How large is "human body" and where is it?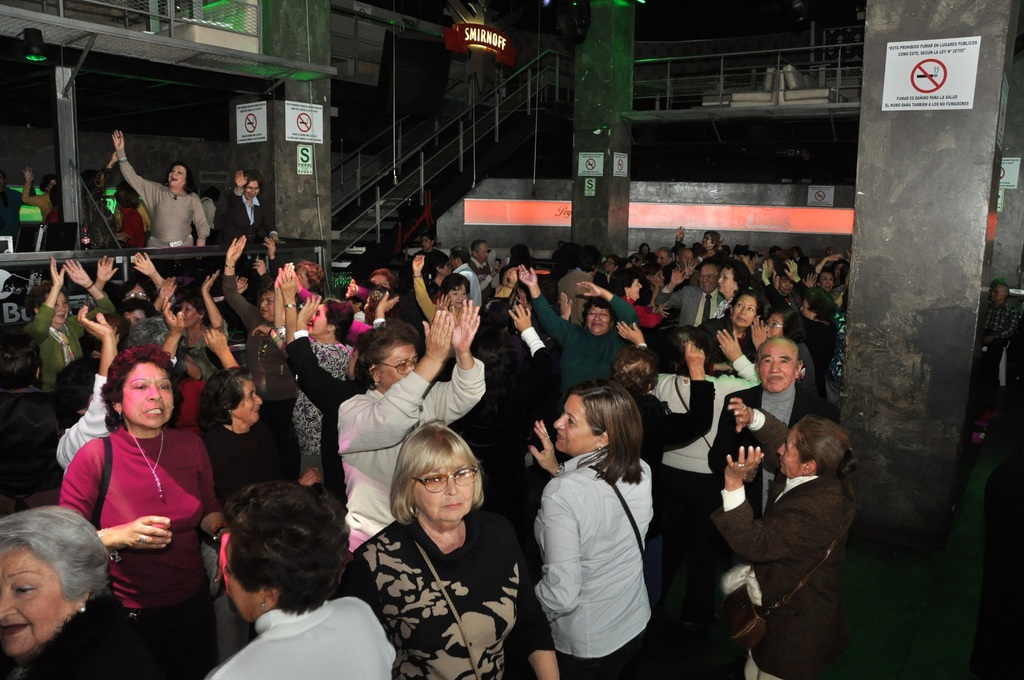
Bounding box: 528 360 671 679.
